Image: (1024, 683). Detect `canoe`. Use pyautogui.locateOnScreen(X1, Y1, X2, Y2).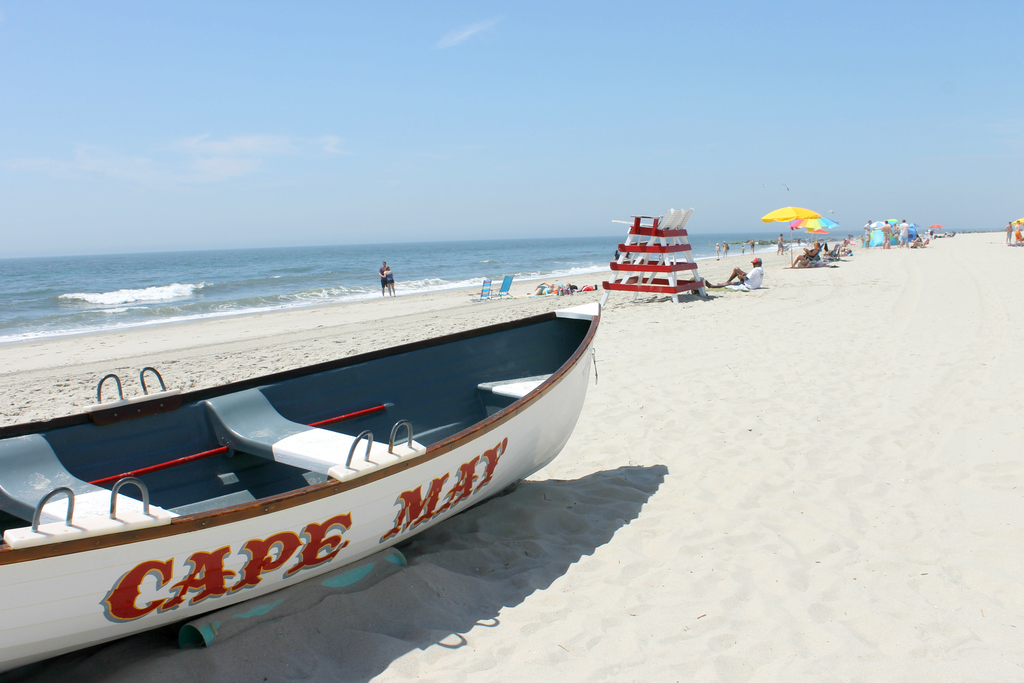
pyautogui.locateOnScreen(0, 296, 602, 682).
